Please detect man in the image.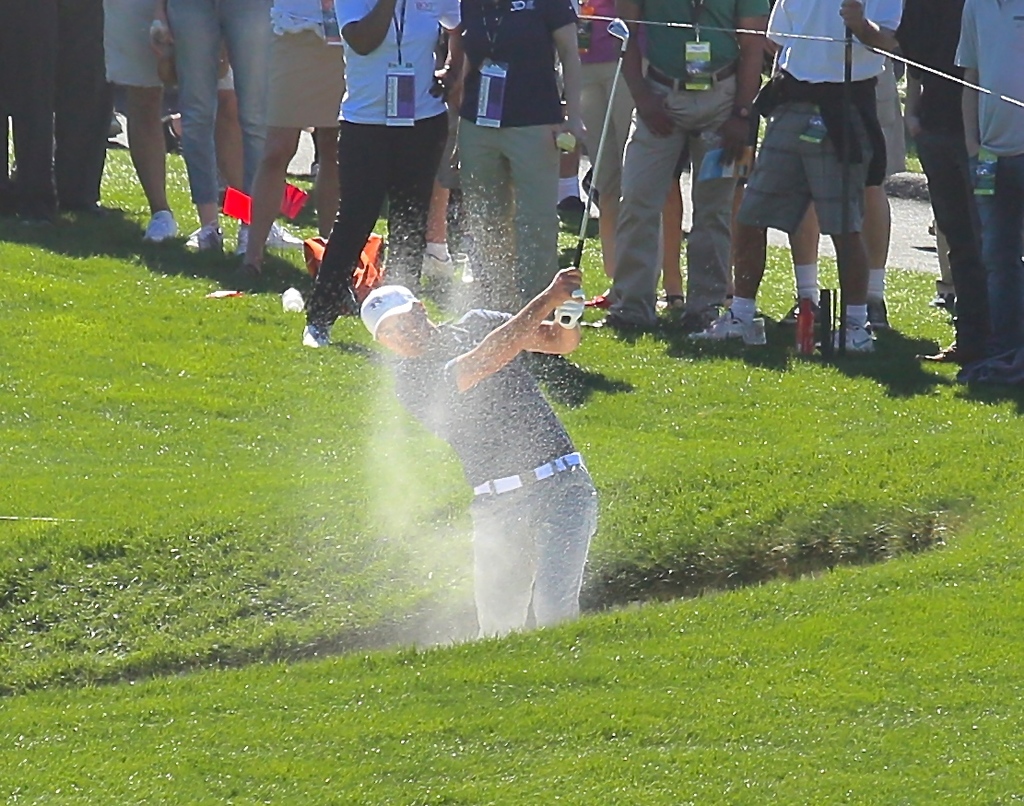
345:276:610:651.
